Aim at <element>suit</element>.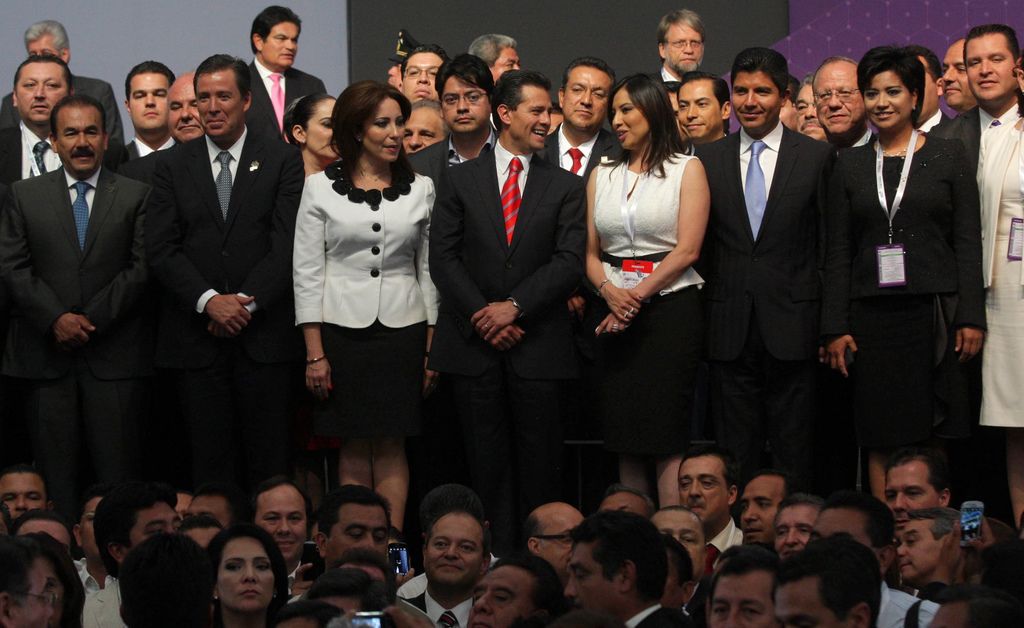
Aimed at {"left": 426, "top": 134, "right": 592, "bottom": 534}.
